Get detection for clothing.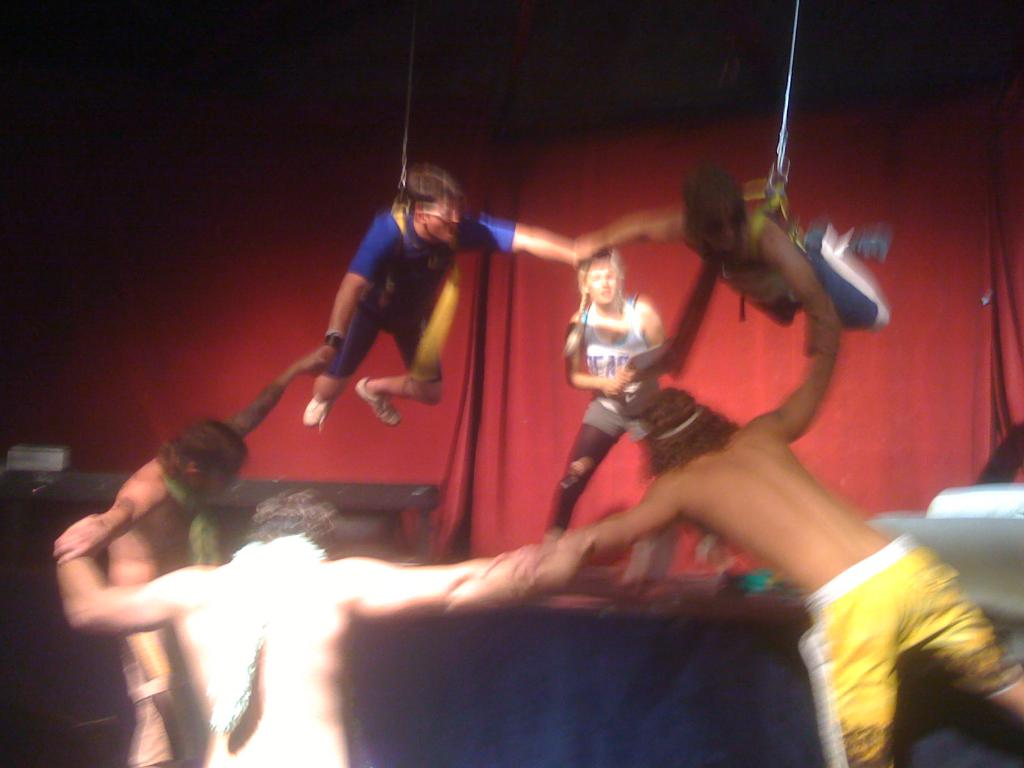
Detection: [left=557, top=282, right=678, bottom=510].
